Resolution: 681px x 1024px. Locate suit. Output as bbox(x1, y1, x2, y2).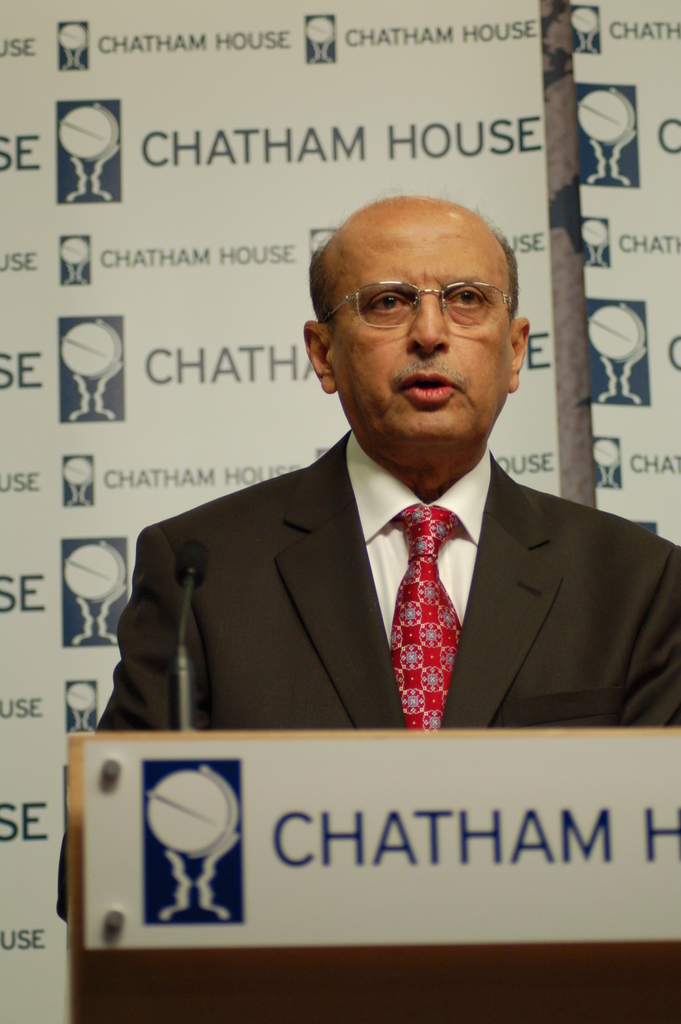
bbox(133, 395, 660, 746).
